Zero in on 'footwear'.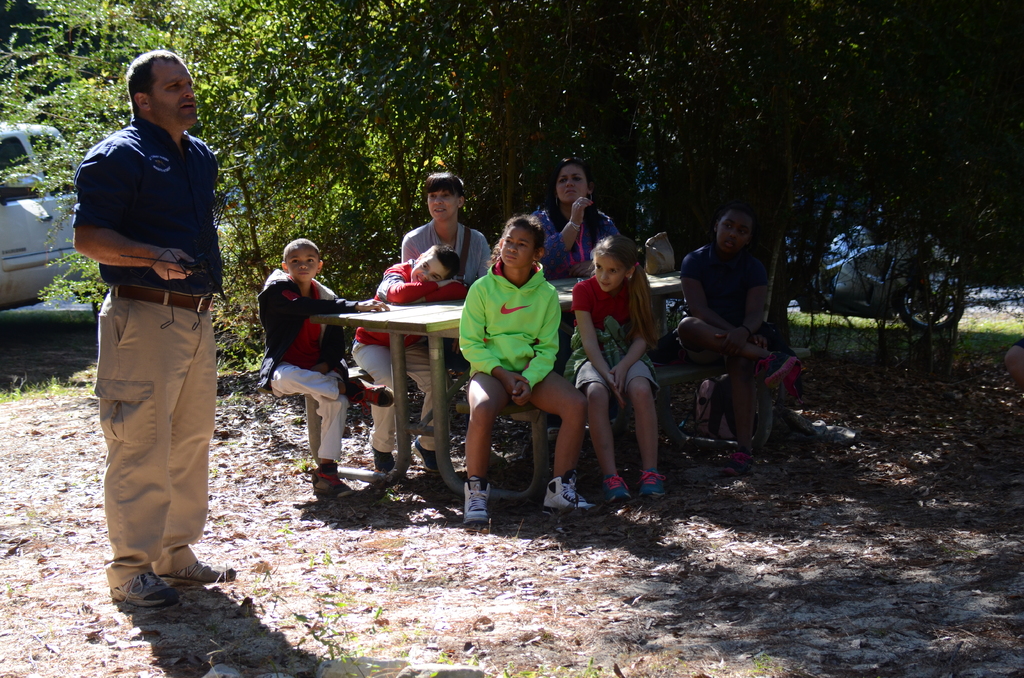
Zeroed in: <region>755, 351, 798, 389</region>.
